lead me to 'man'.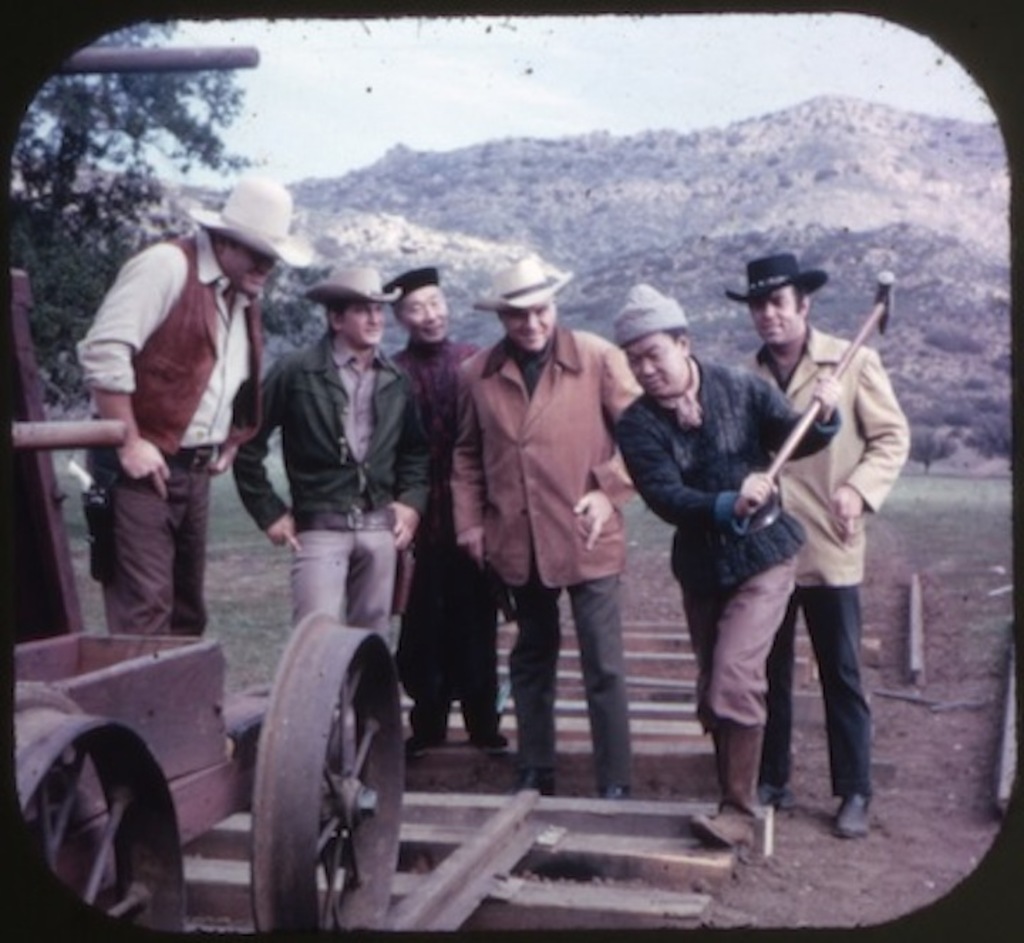
Lead to crop(65, 176, 307, 640).
